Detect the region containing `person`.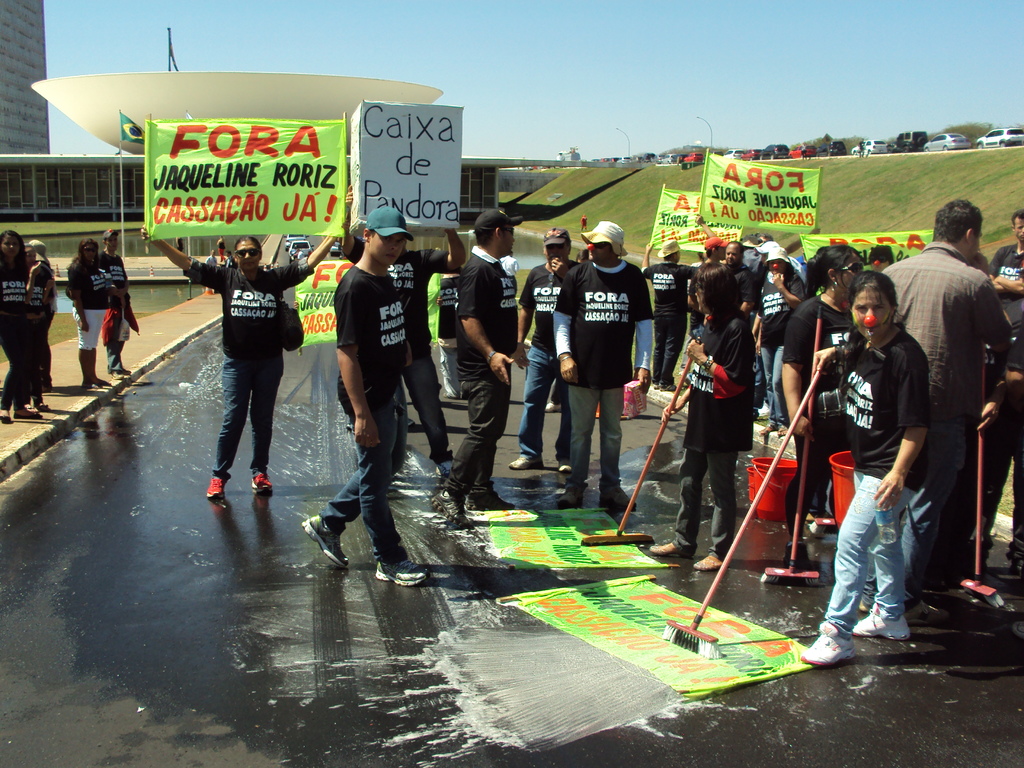
982:211:1023:324.
